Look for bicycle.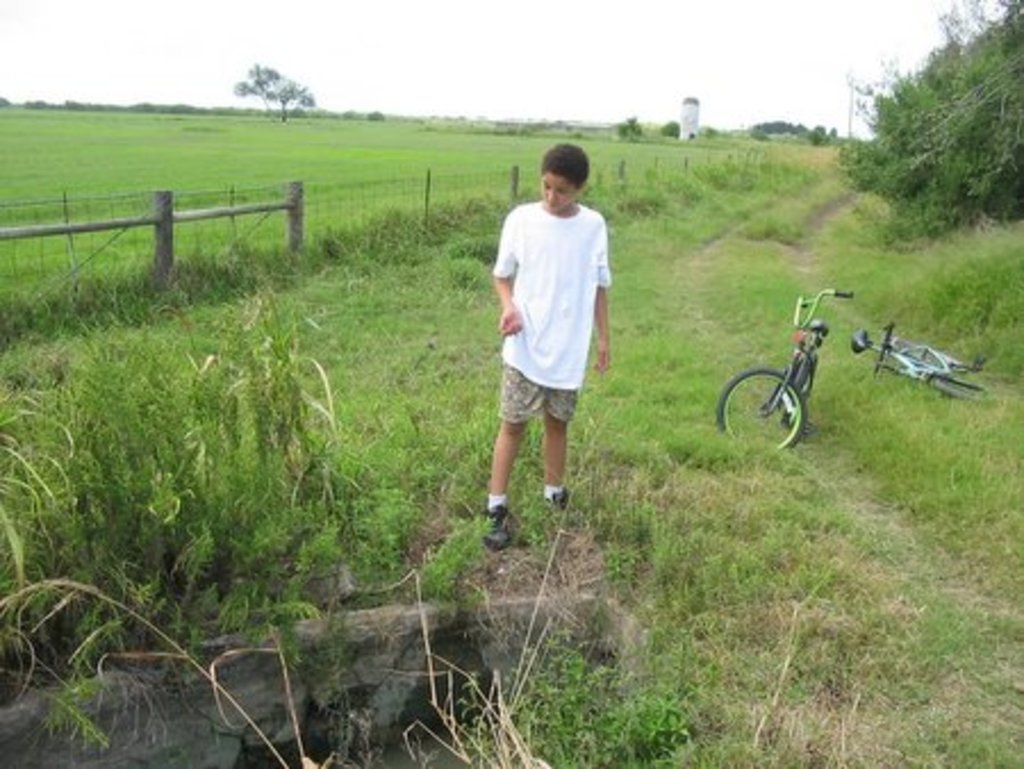
Found: box(853, 316, 985, 407).
